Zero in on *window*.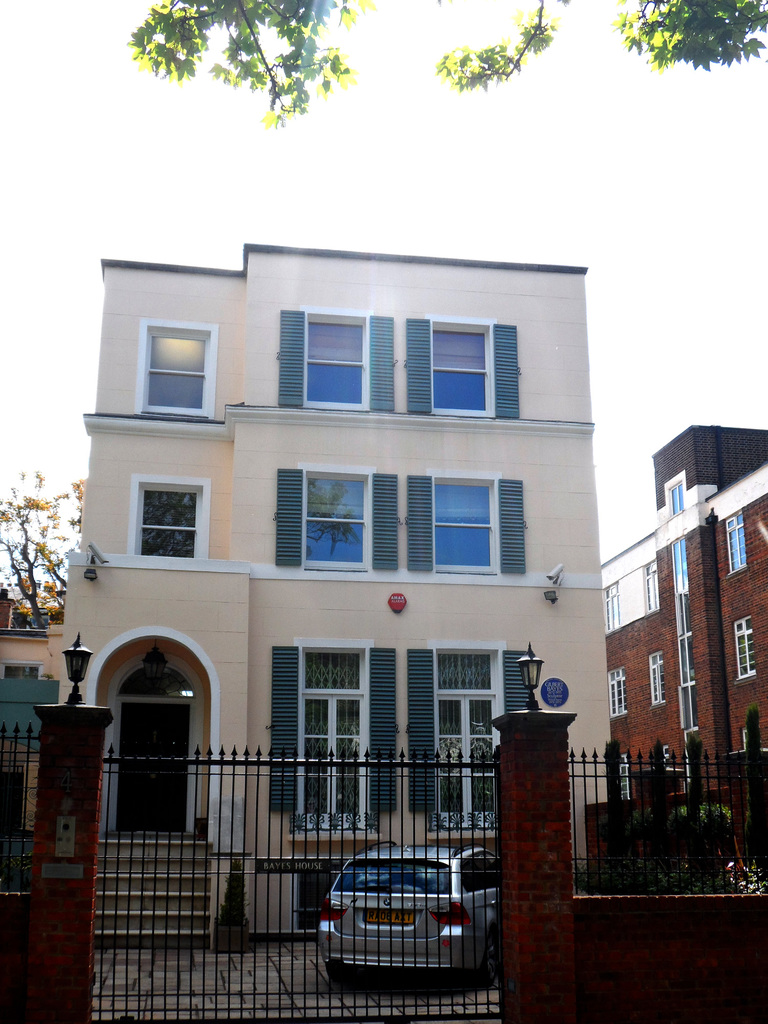
Zeroed in: <box>726,515,745,577</box>.
